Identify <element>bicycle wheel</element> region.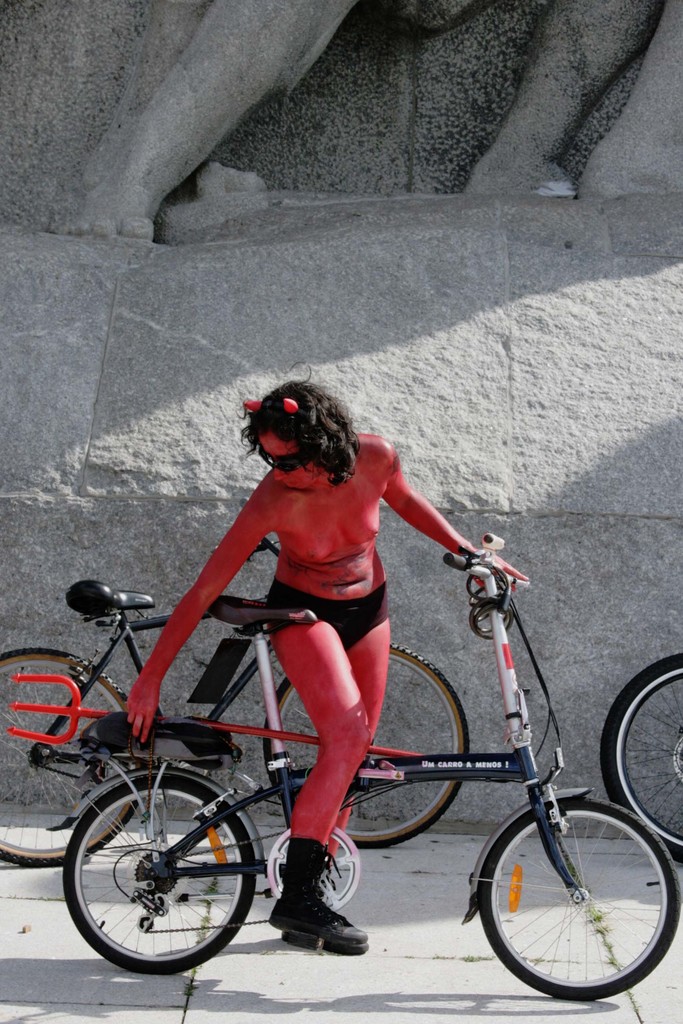
Region: (593, 657, 682, 856).
